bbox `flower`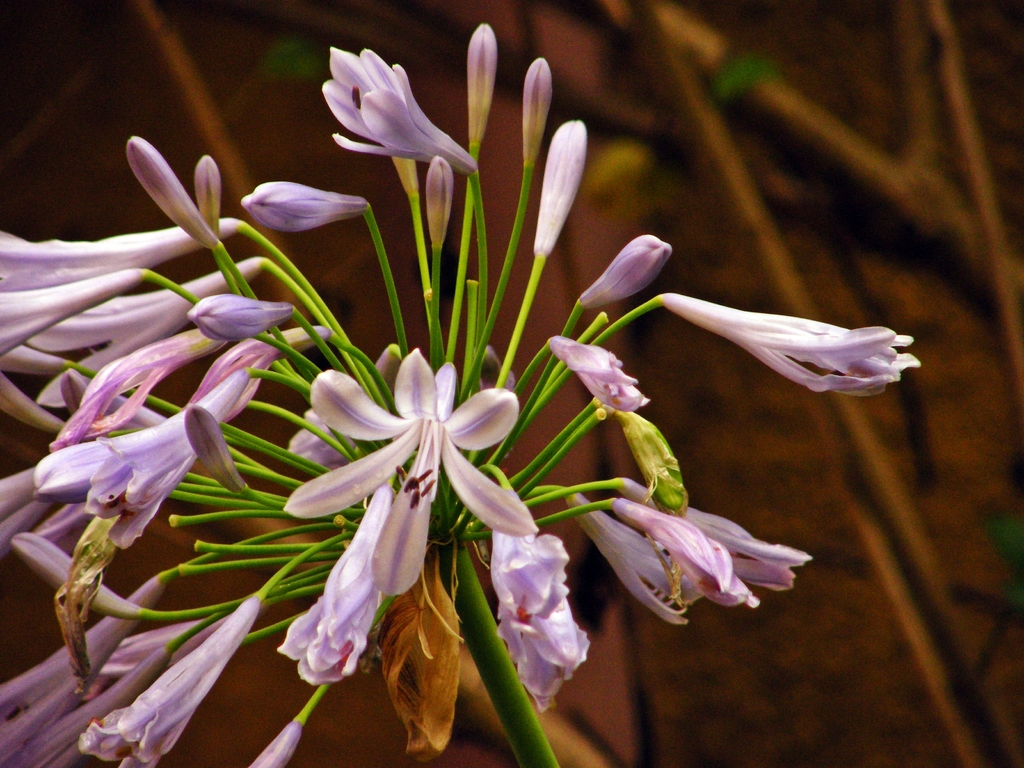
[300,29,477,180]
